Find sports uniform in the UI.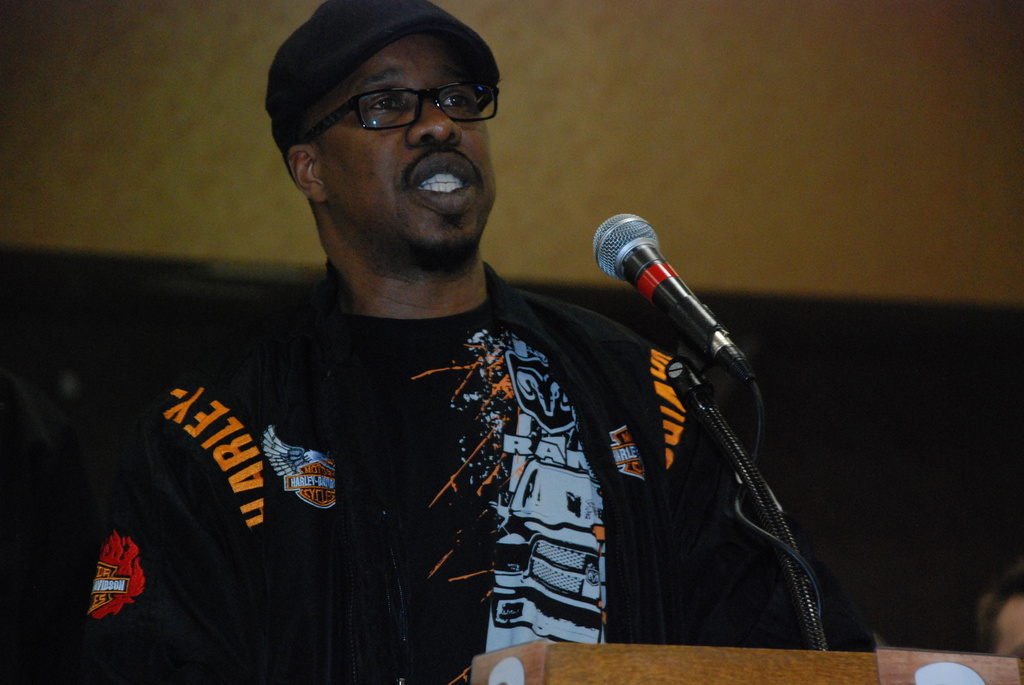
UI element at <region>83, 260, 876, 684</region>.
